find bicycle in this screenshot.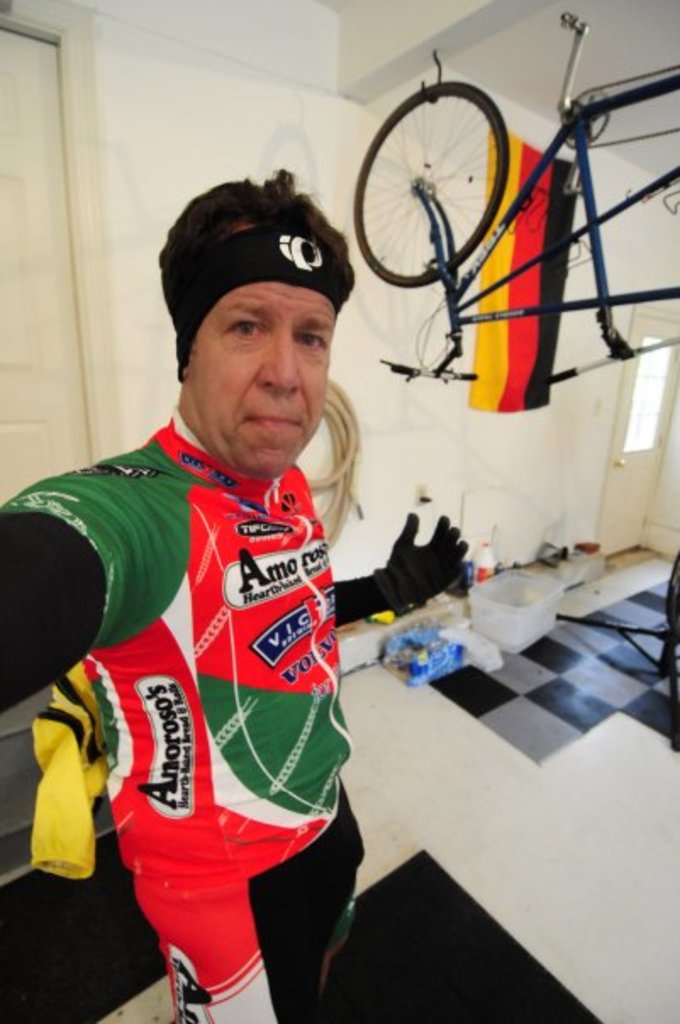
The bounding box for bicycle is bbox(346, 2, 678, 402).
